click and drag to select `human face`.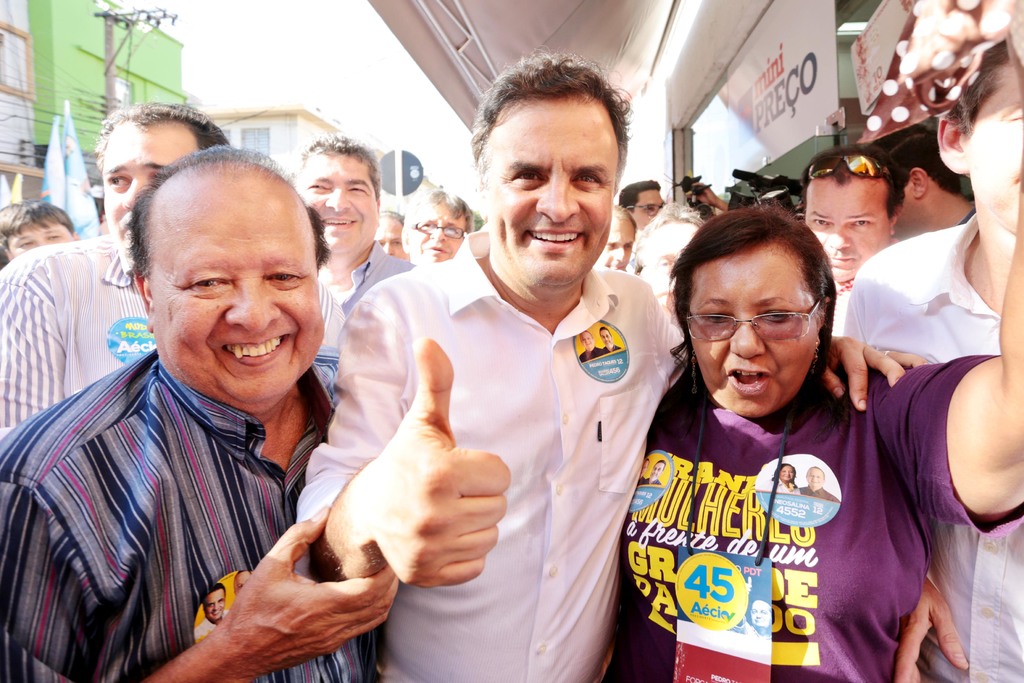
Selection: 595,208,635,273.
